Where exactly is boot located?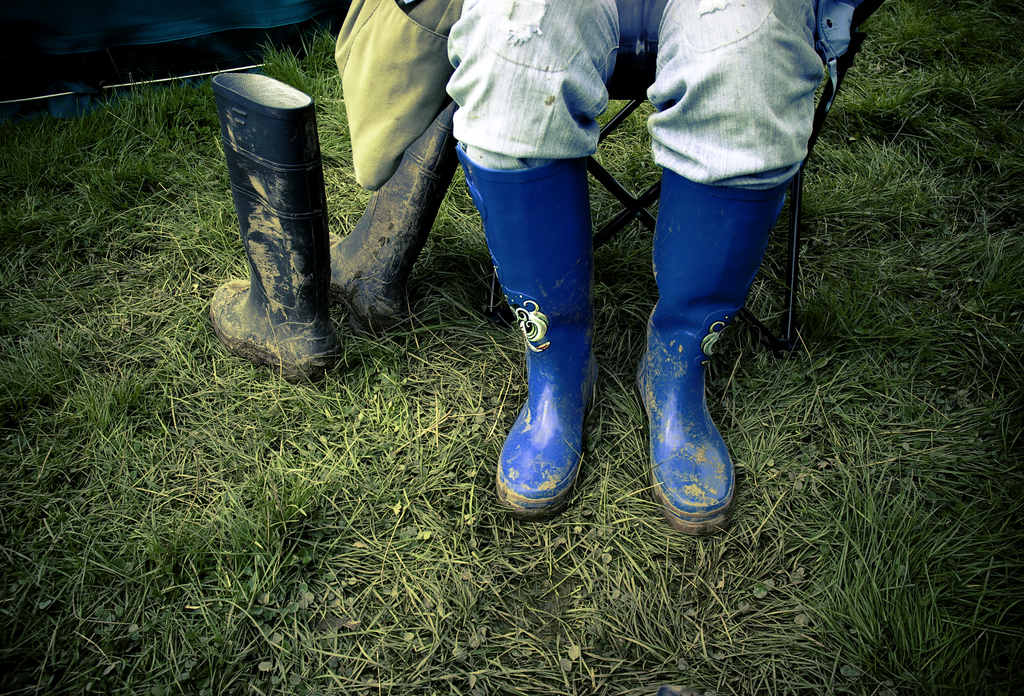
Its bounding box is 321,106,456,329.
